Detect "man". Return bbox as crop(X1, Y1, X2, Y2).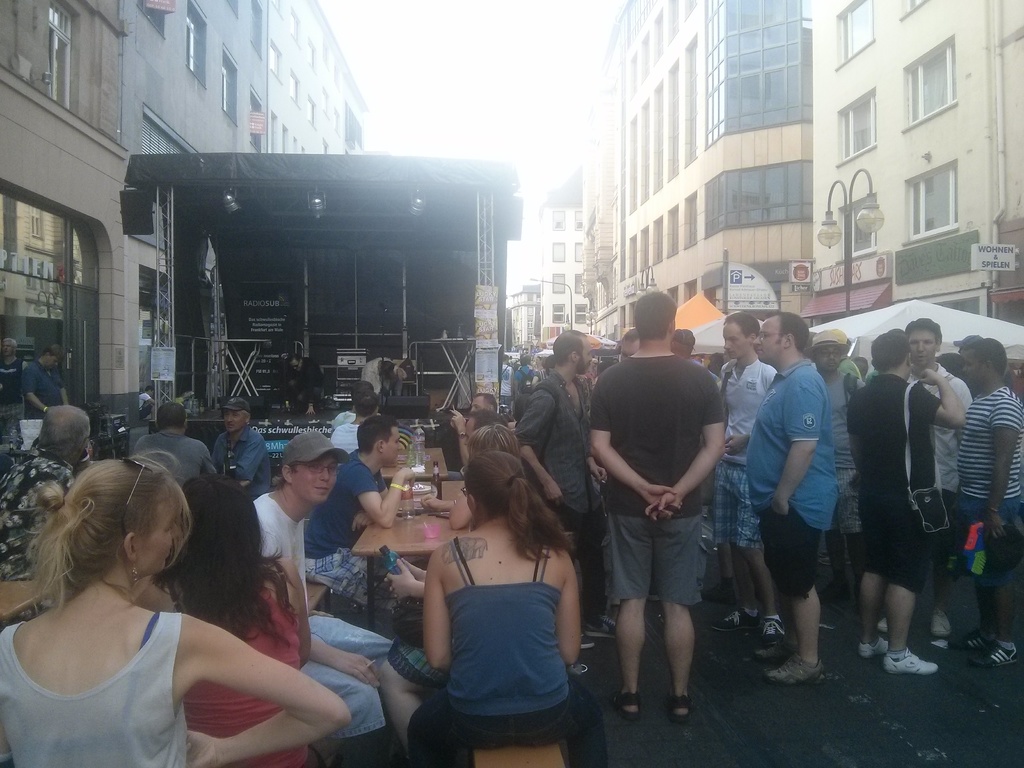
crop(611, 328, 643, 612).
